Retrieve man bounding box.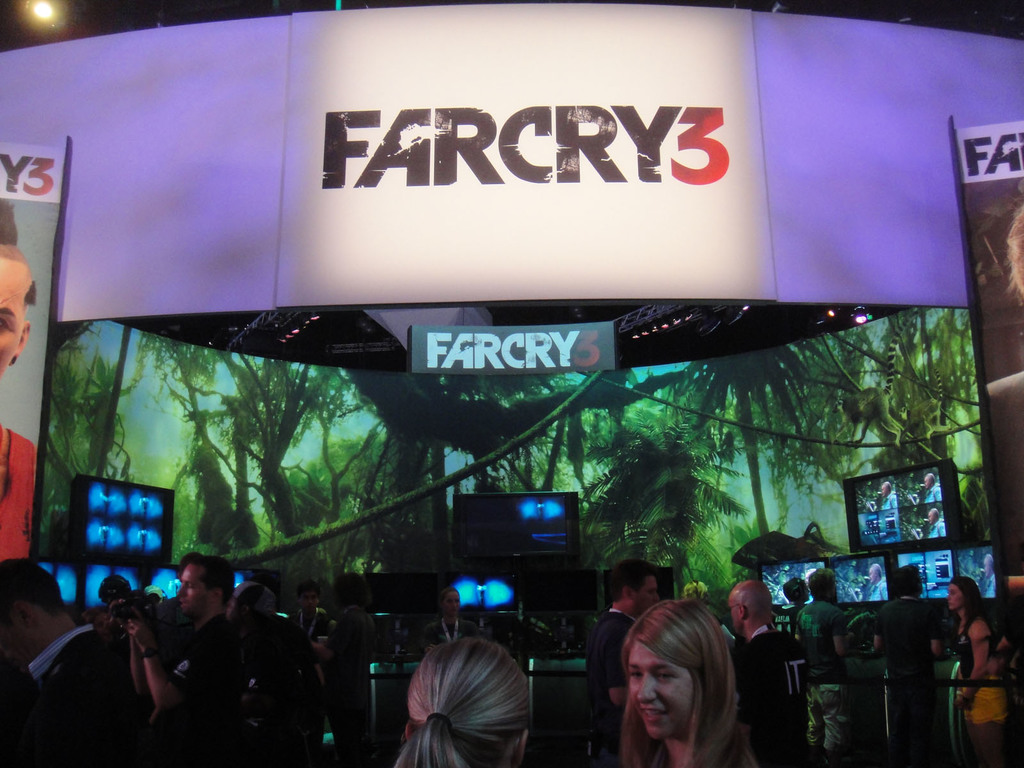
Bounding box: x1=586 y1=561 x2=661 y2=767.
